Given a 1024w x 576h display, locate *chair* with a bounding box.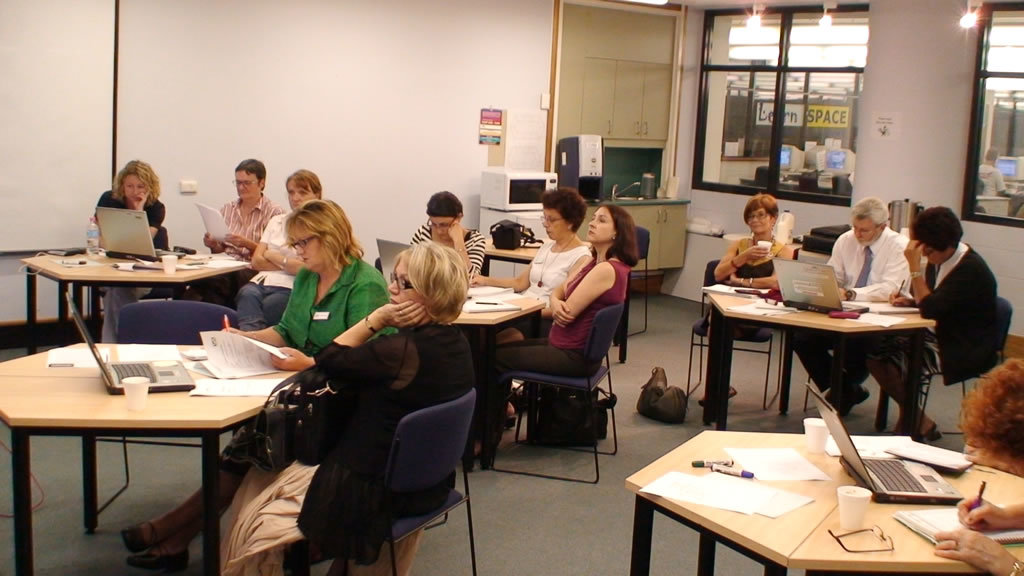
Located: <region>678, 256, 784, 410</region>.
